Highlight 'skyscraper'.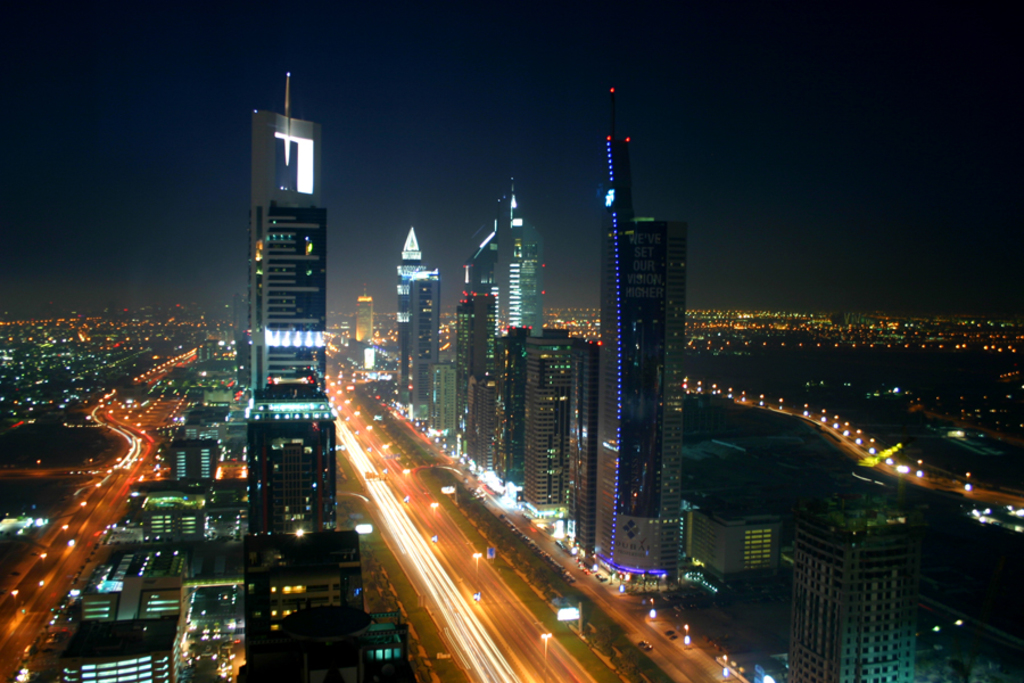
Highlighted region: <region>793, 492, 931, 682</region>.
